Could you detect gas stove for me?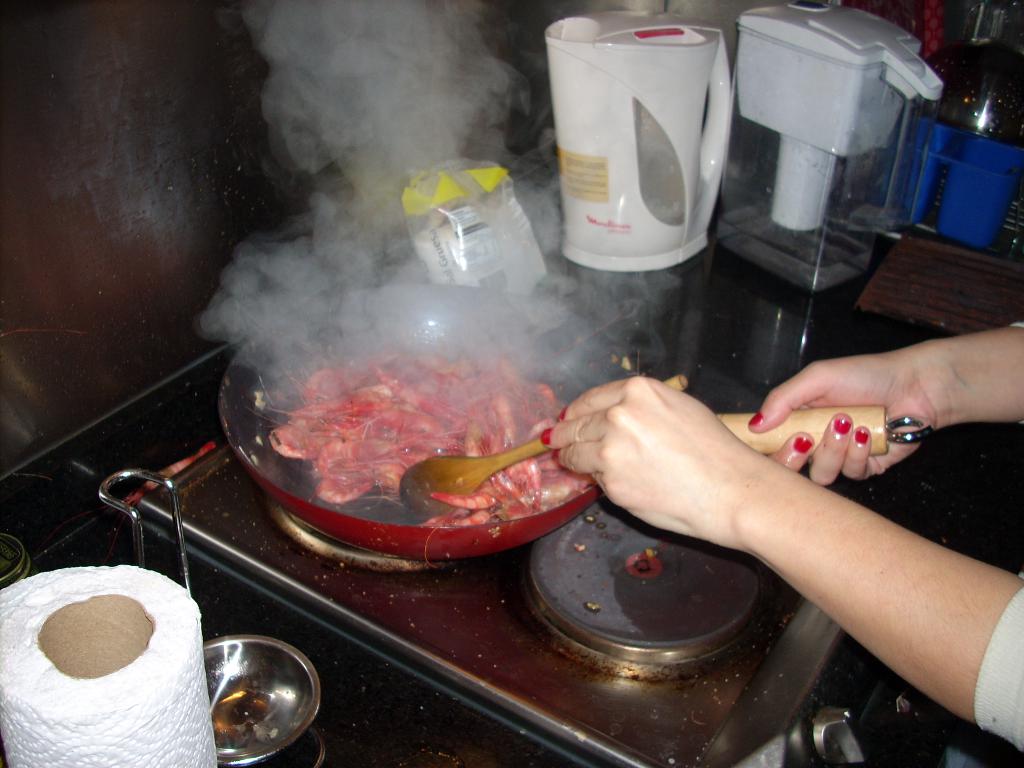
Detection result: box=[128, 304, 1023, 767].
